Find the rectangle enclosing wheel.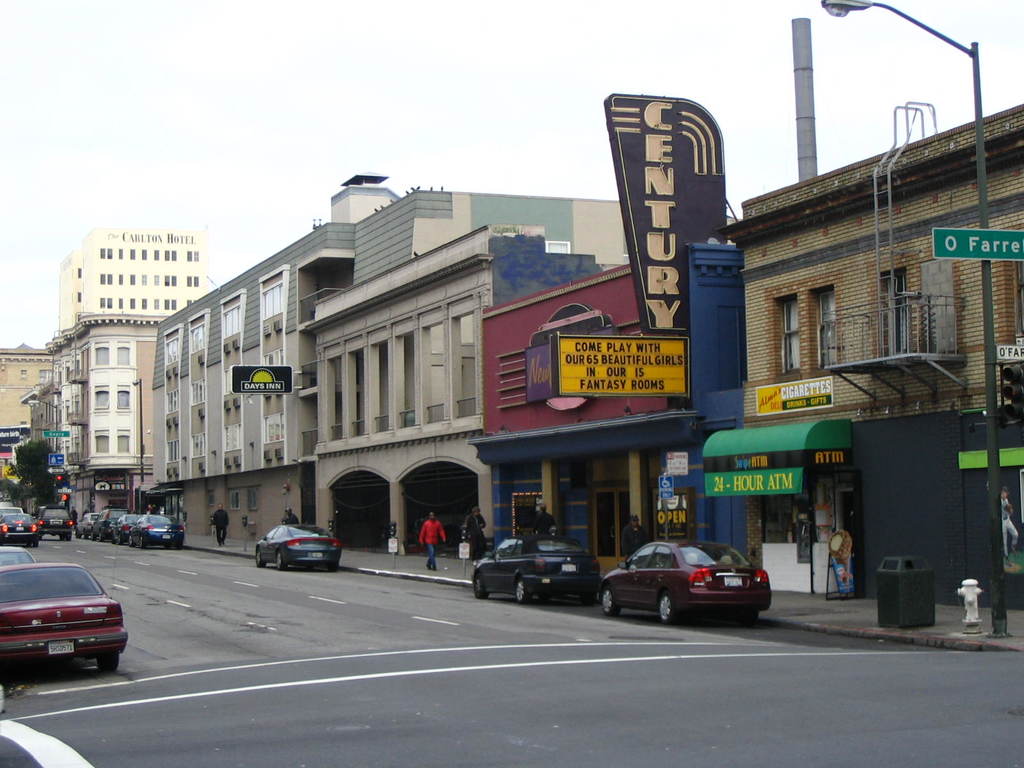
(x1=91, y1=532, x2=97, y2=541).
